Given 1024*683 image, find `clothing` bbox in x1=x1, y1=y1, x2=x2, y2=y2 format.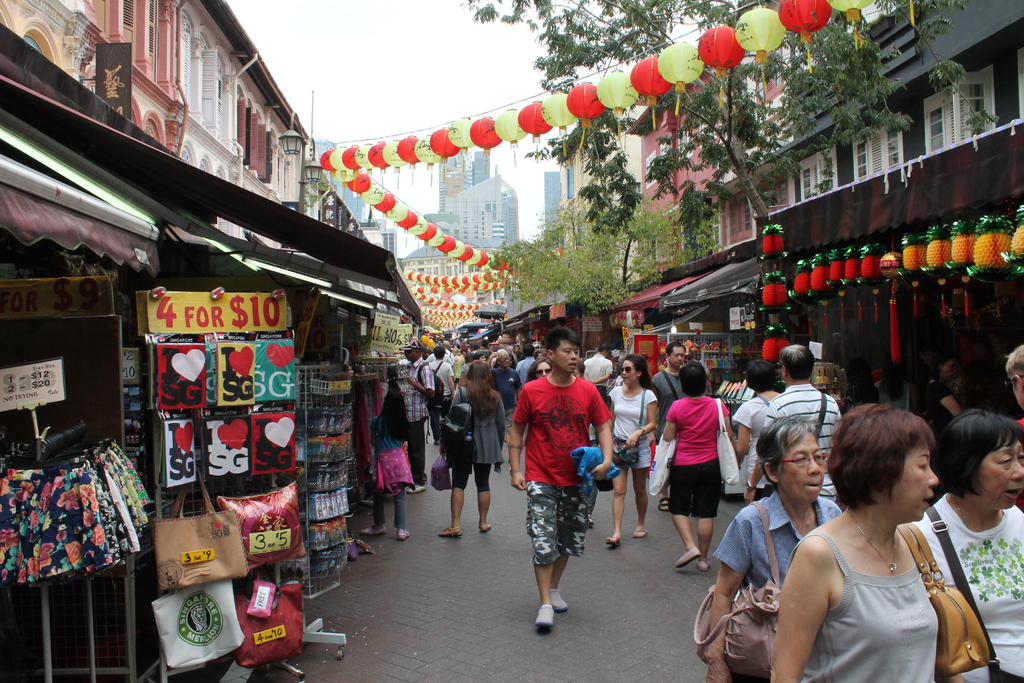
x1=372, y1=412, x2=409, y2=522.
